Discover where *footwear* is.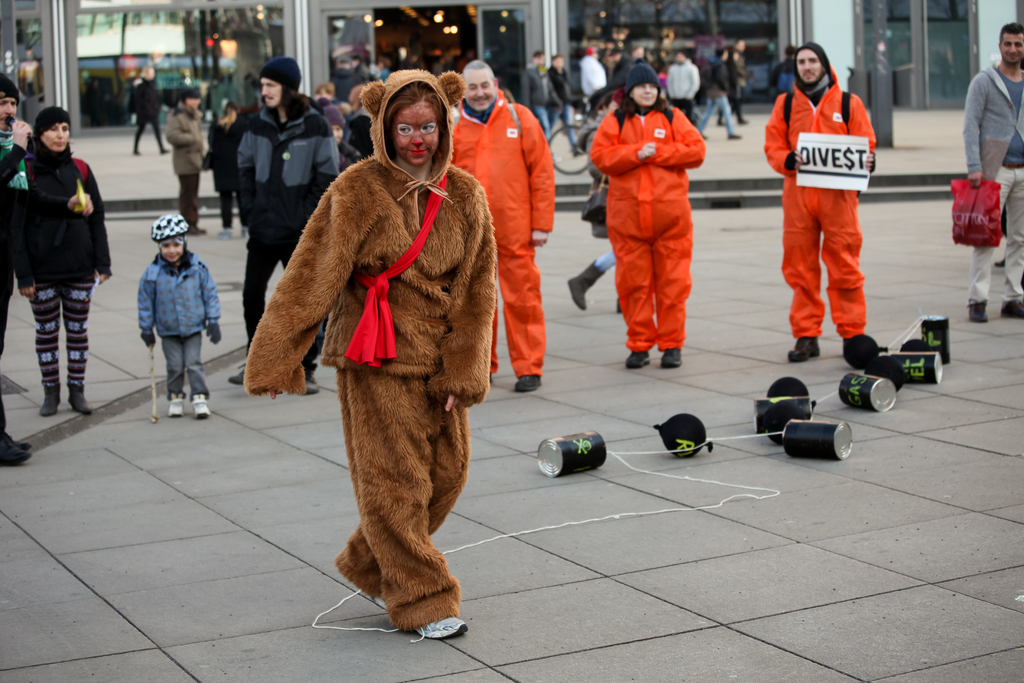
Discovered at 294, 346, 324, 396.
